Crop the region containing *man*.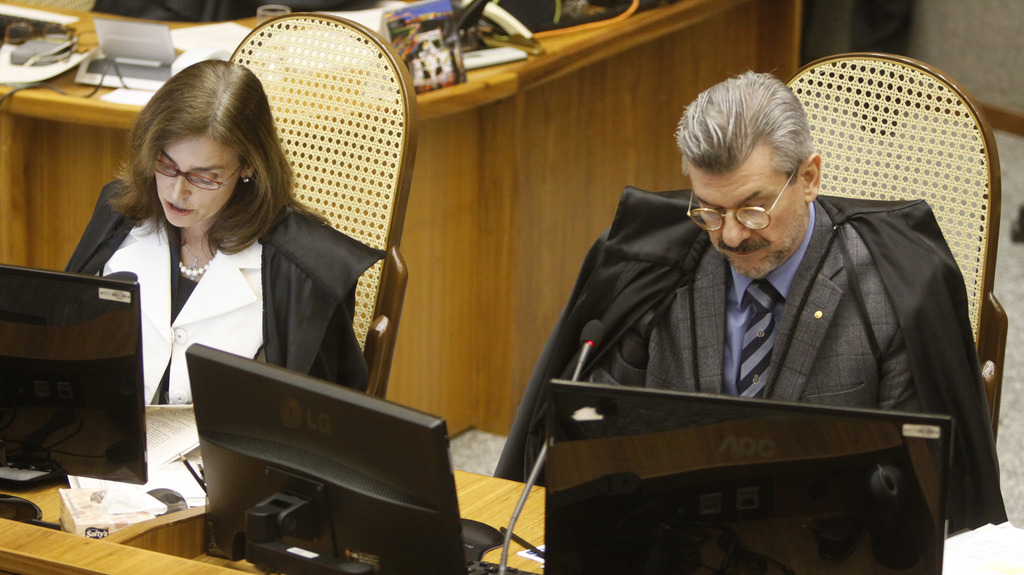
Crop region: 542 81 970 549.
